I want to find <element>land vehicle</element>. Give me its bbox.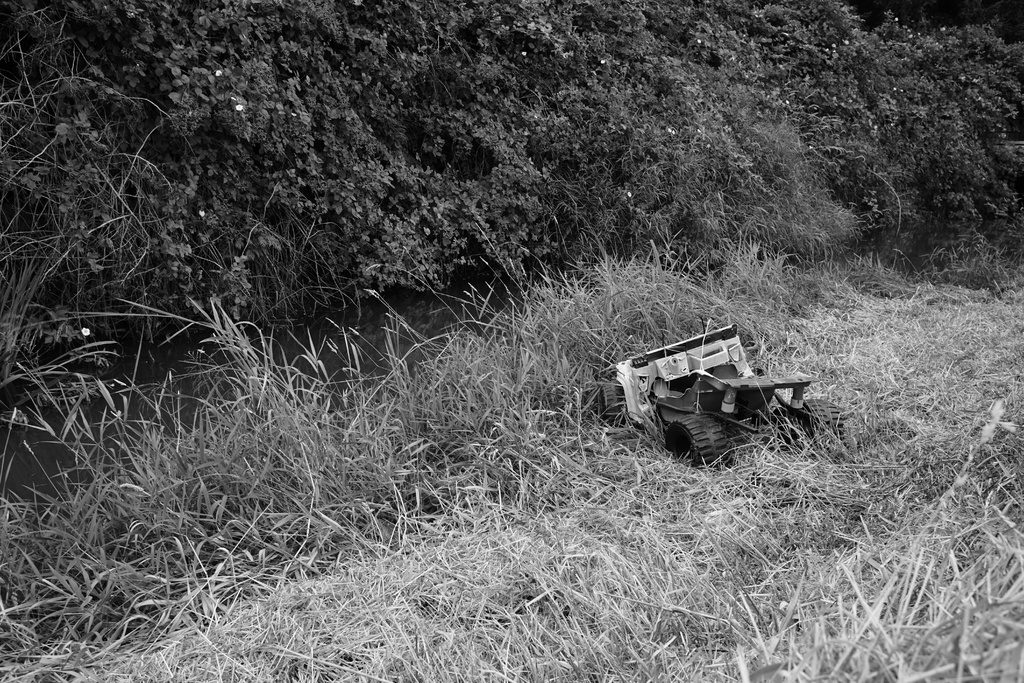
<bbox>617, 309, 835, 477</bbox>.
